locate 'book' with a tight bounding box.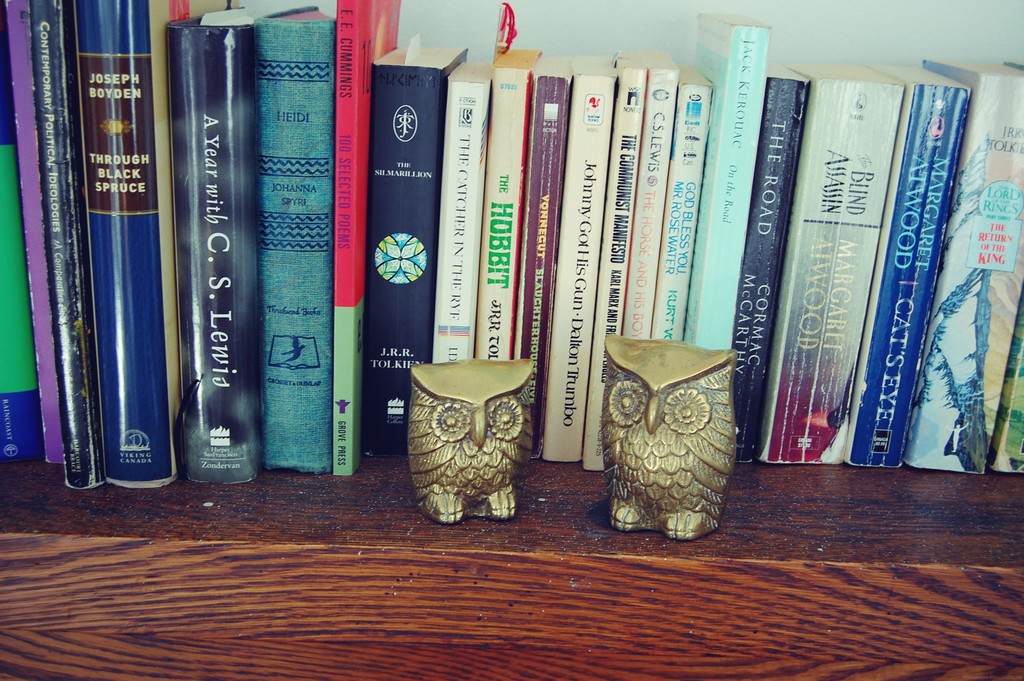
<box>742,53,804,457</box>.
